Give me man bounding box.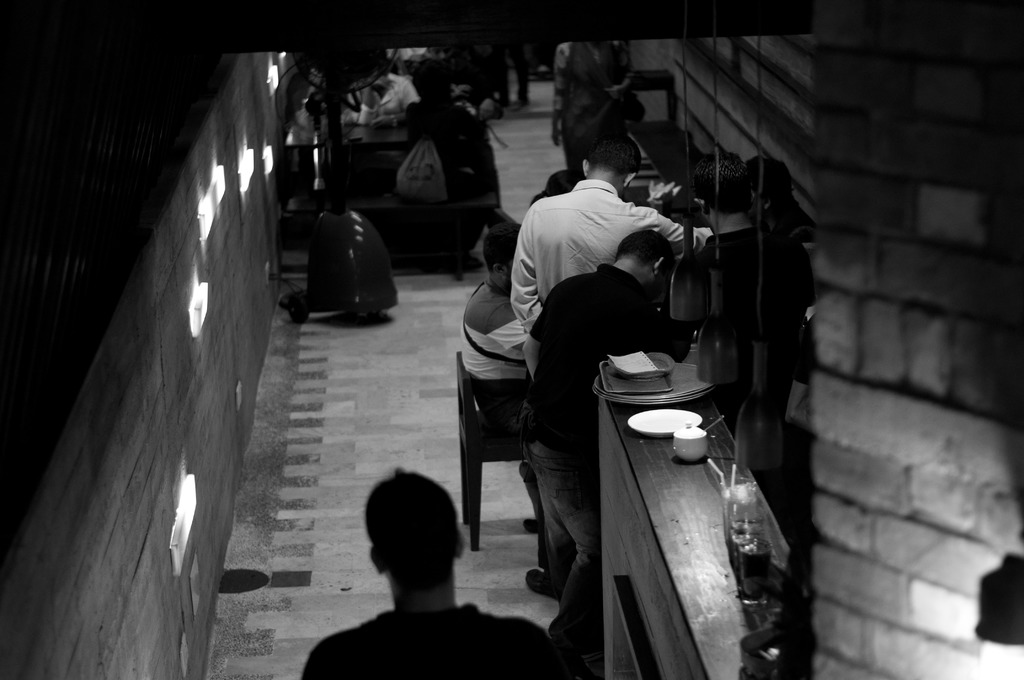
(499, 138, 720, 597).
